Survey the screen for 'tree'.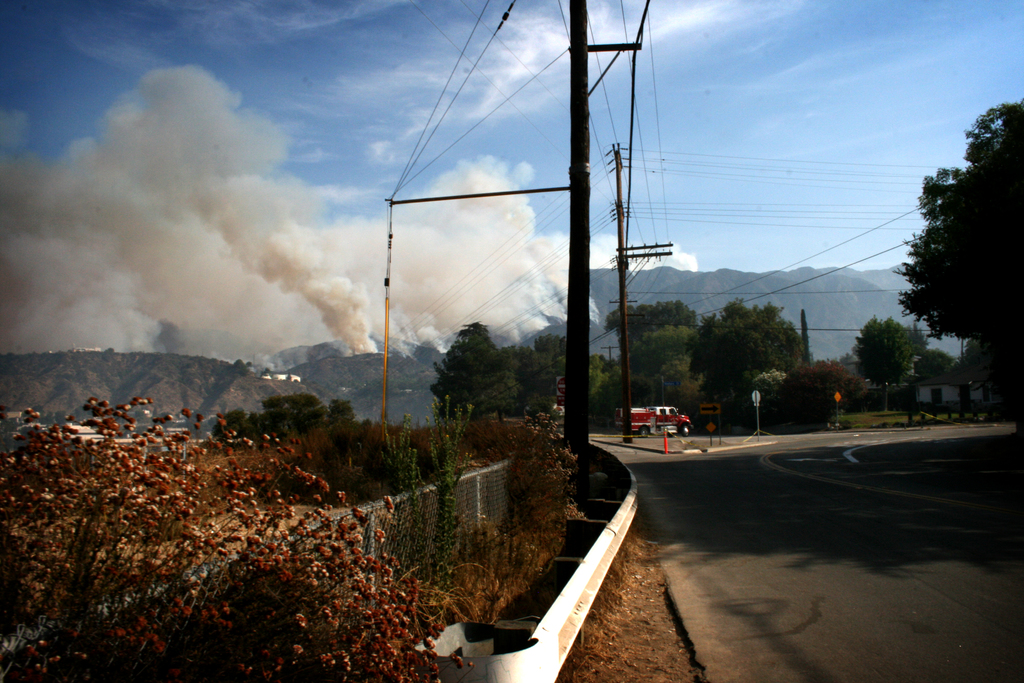
Survey found: [left=431, top=318, right=522, bottom=419].
